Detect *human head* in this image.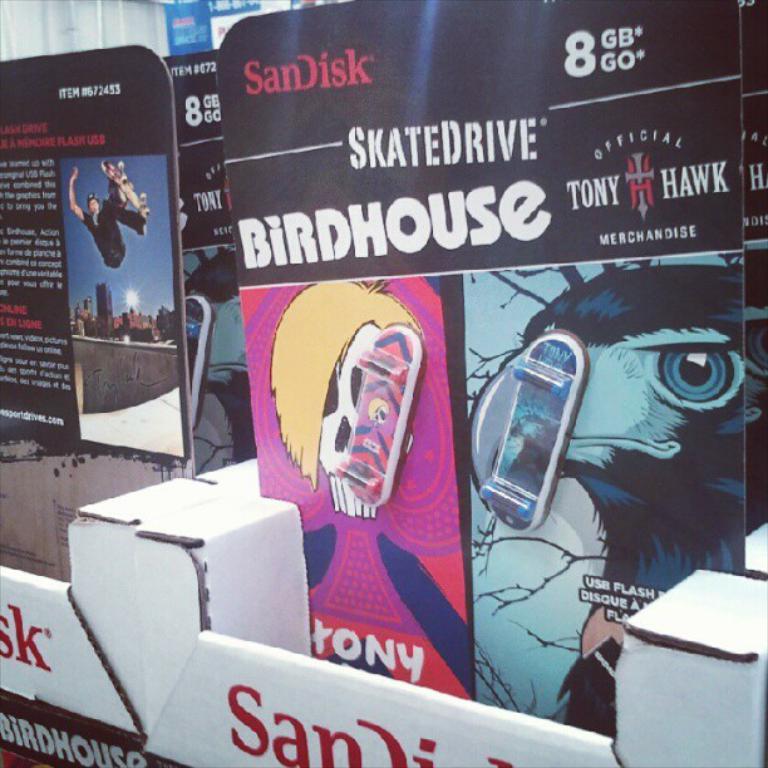
Detection: <region>89, 191, 100, 212</region>.
